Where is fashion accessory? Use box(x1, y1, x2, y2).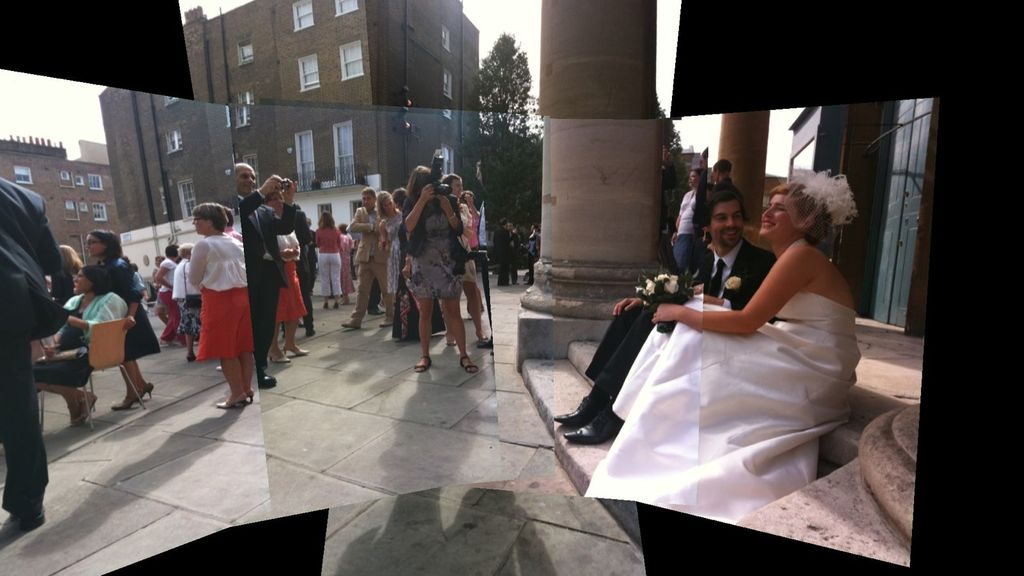
box(342, 321, 361, 331).
